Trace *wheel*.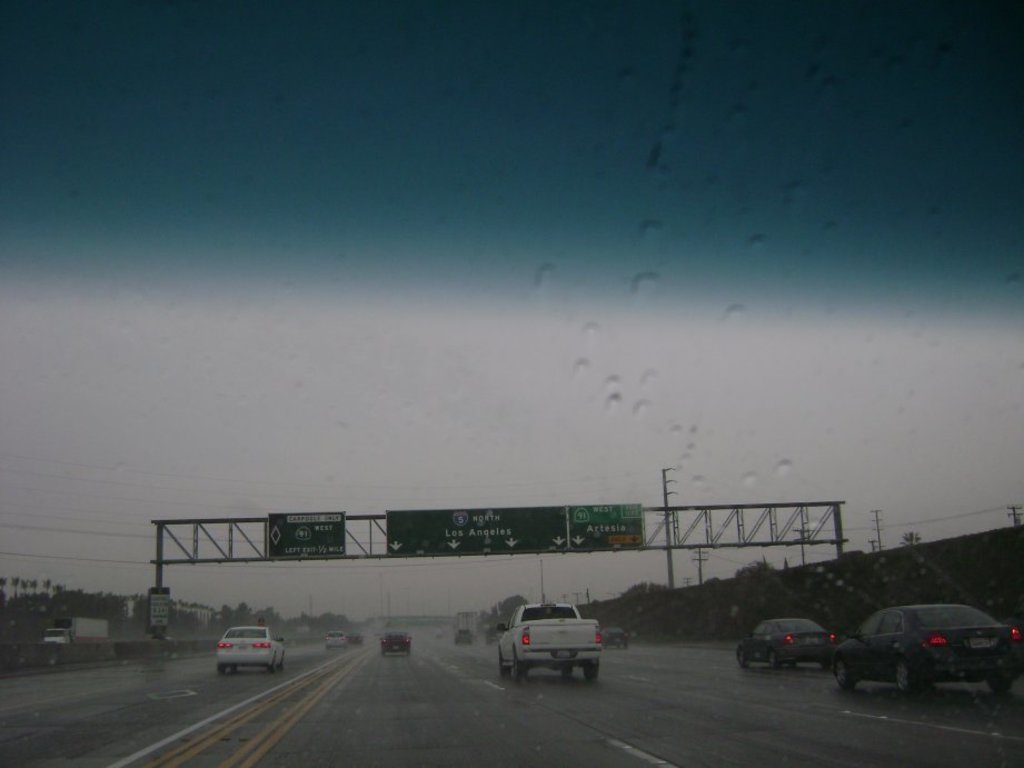
Traced to 266 658 274 672.
